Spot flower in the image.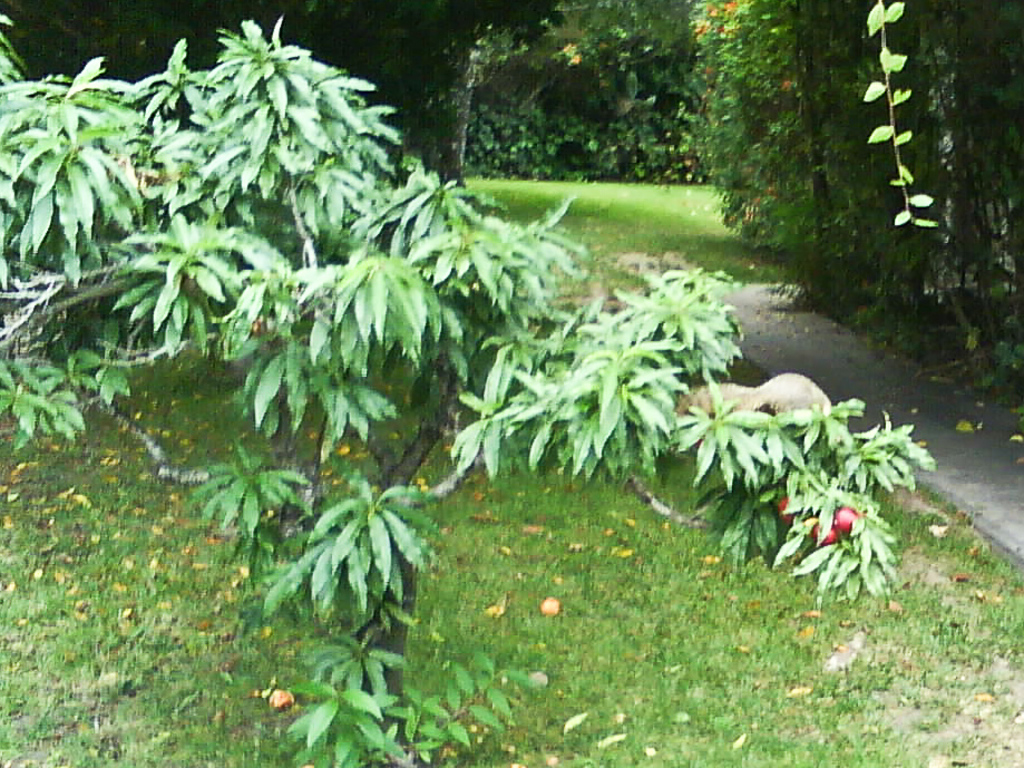
flower found at 836,504,861,531.
